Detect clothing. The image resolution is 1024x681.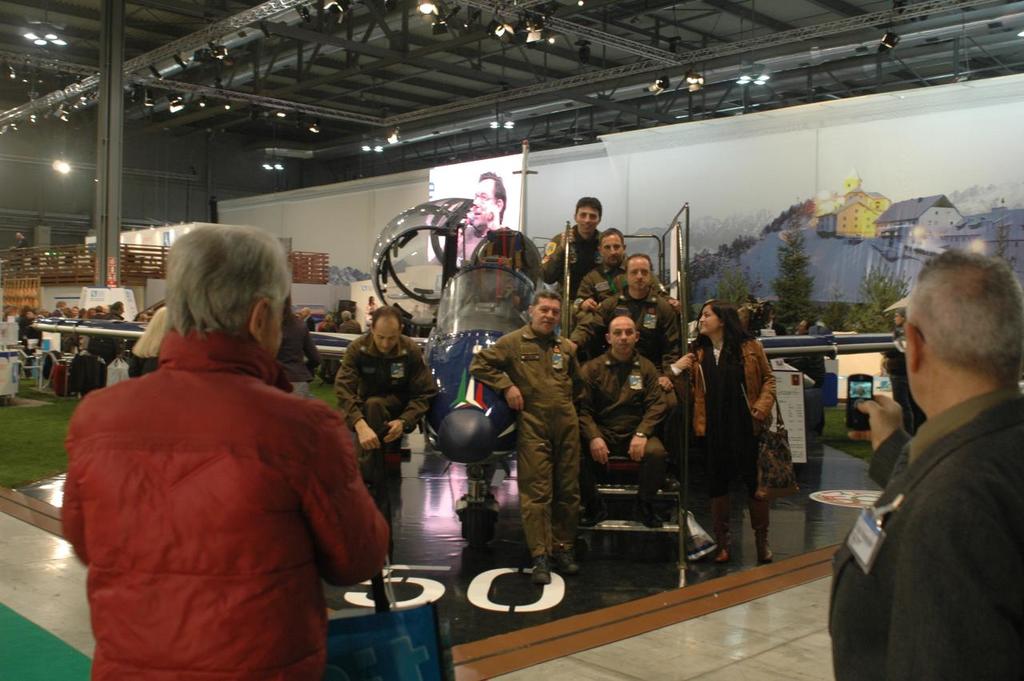
{"left": 668, "top": 330, "right": 778, "bottom": 535}.
